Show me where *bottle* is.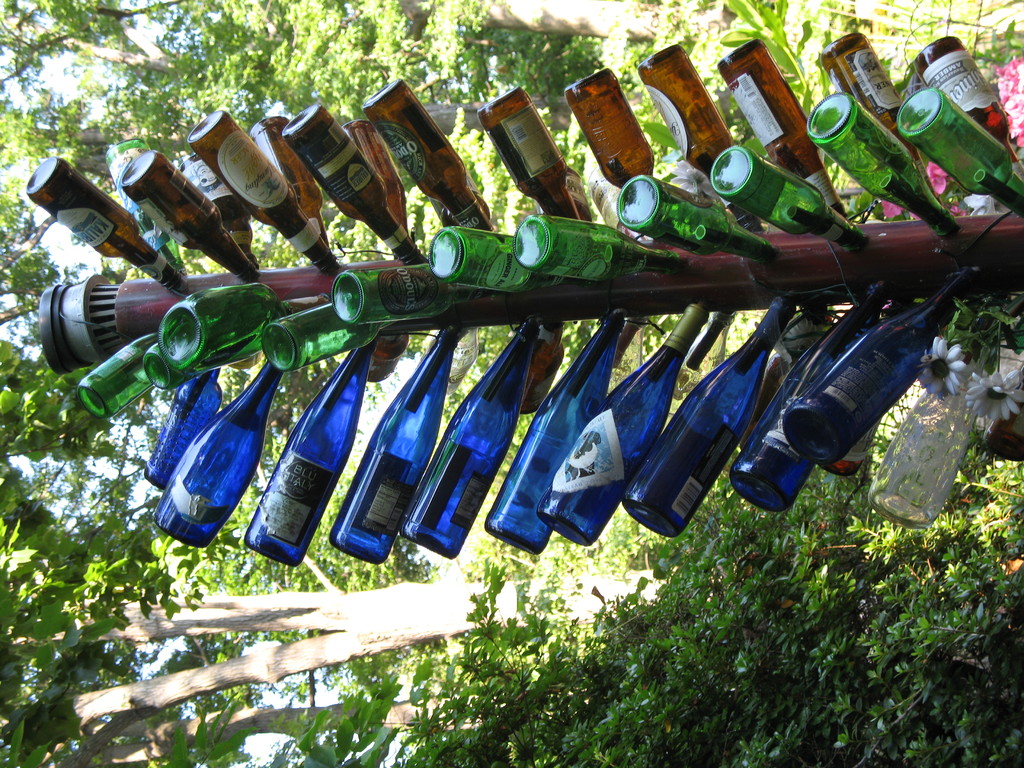
*bottle* is at bbox=(138, 345, 229, 493).
